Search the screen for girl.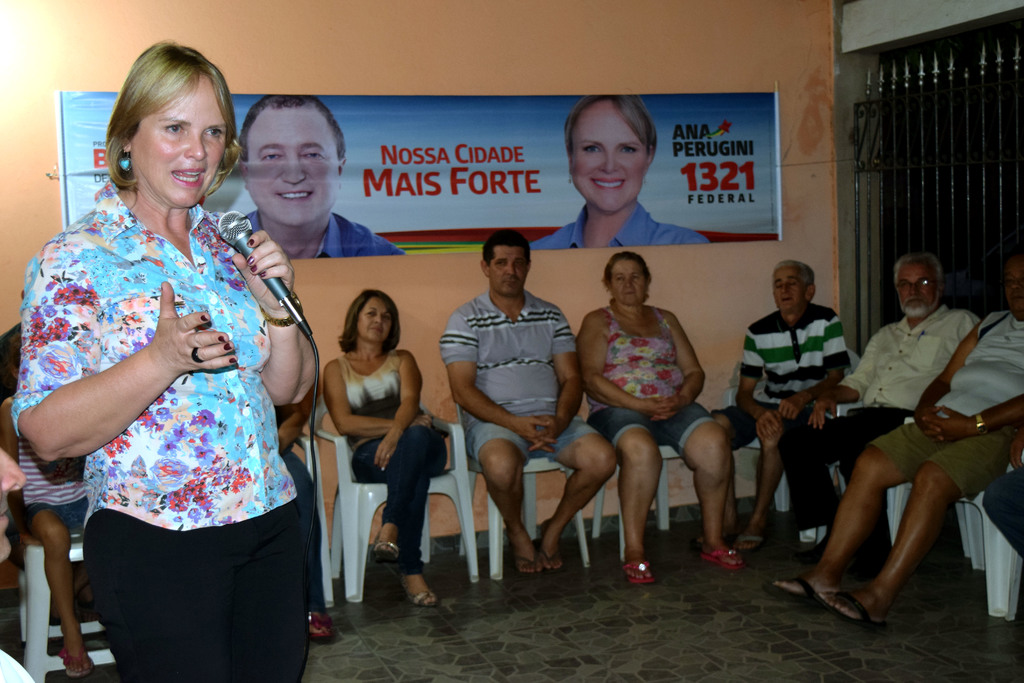
Found at BBox(0, 332, 92, 673).
